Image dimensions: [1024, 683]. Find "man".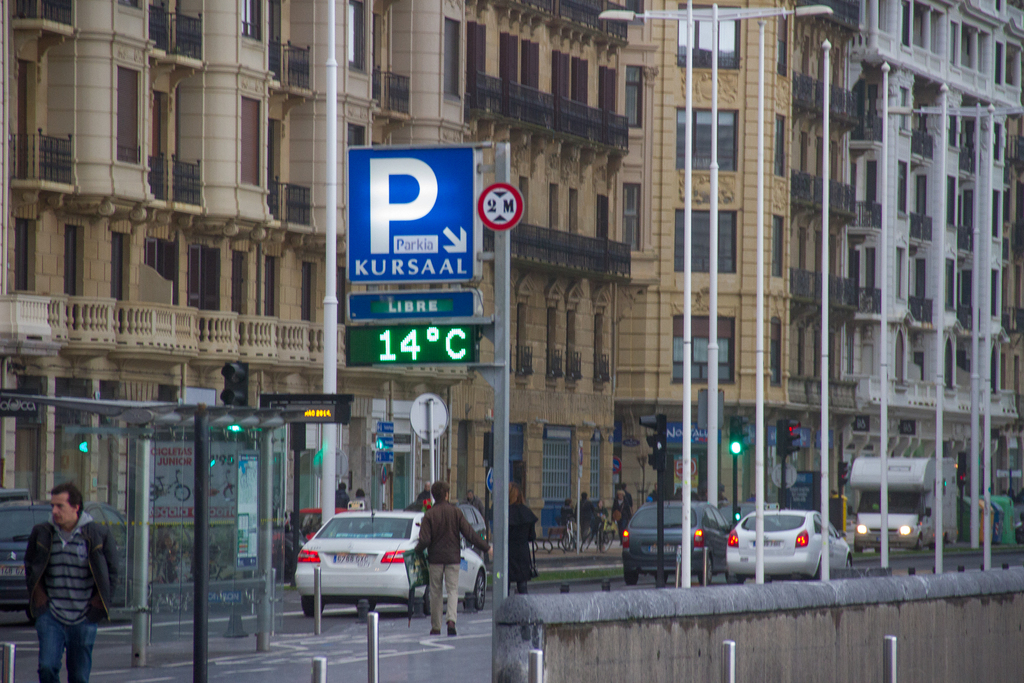
bbox(411, 478, 496, 645).
